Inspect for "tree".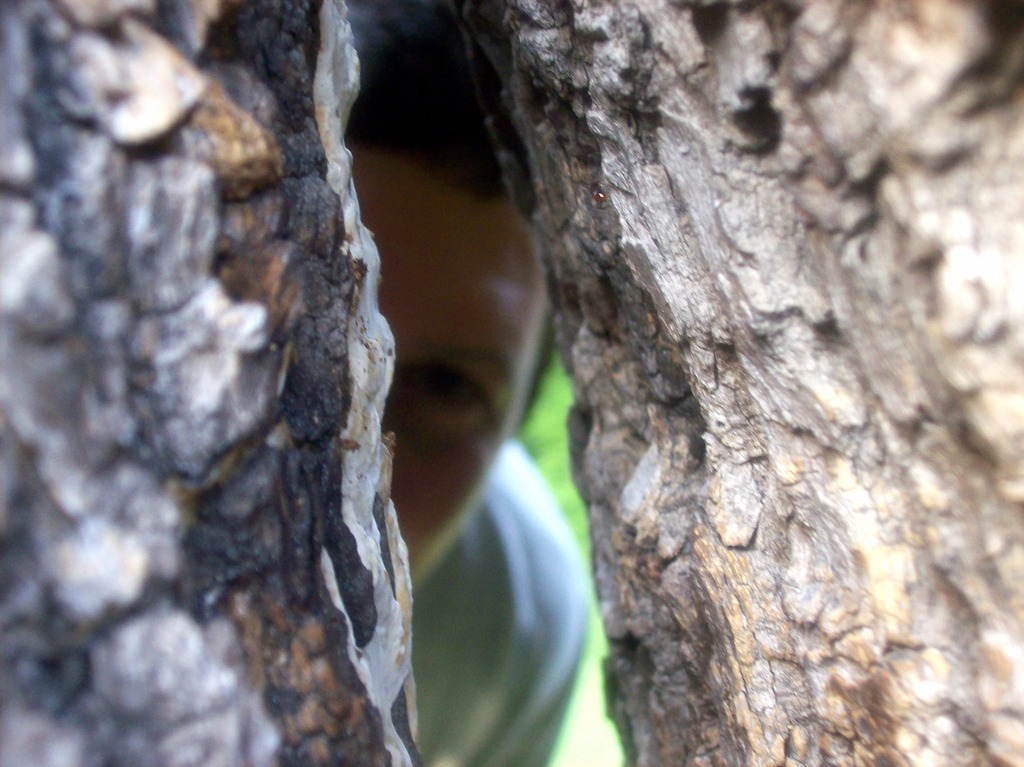
Inspection: [429, 0, 1023, 766].
